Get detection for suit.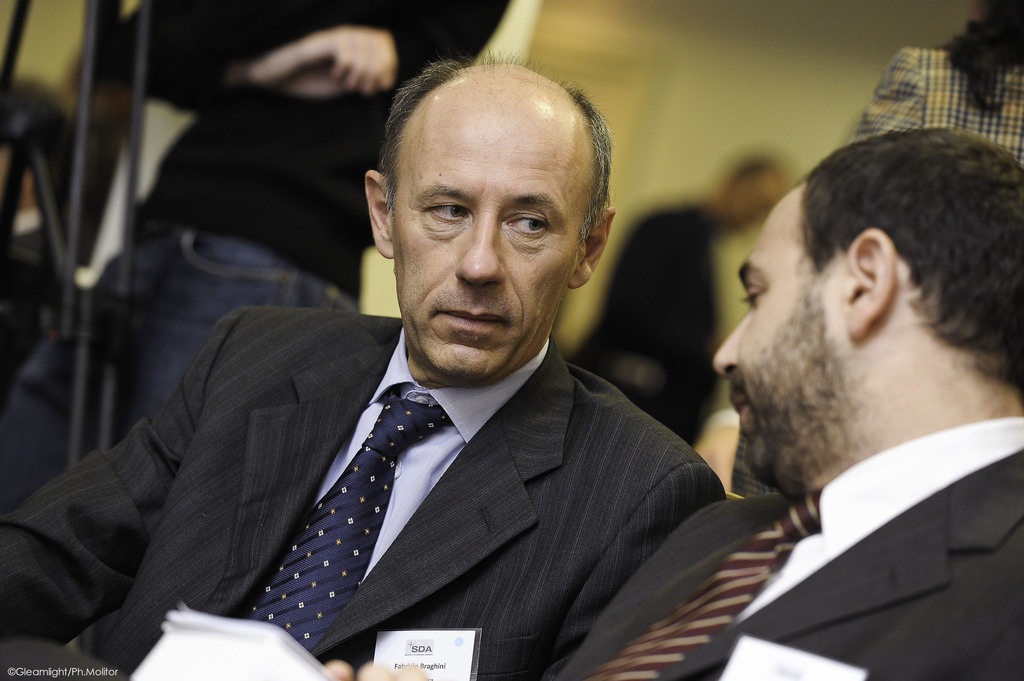
Detection: [x1=0, y1=302, x2=728, y2=680].
